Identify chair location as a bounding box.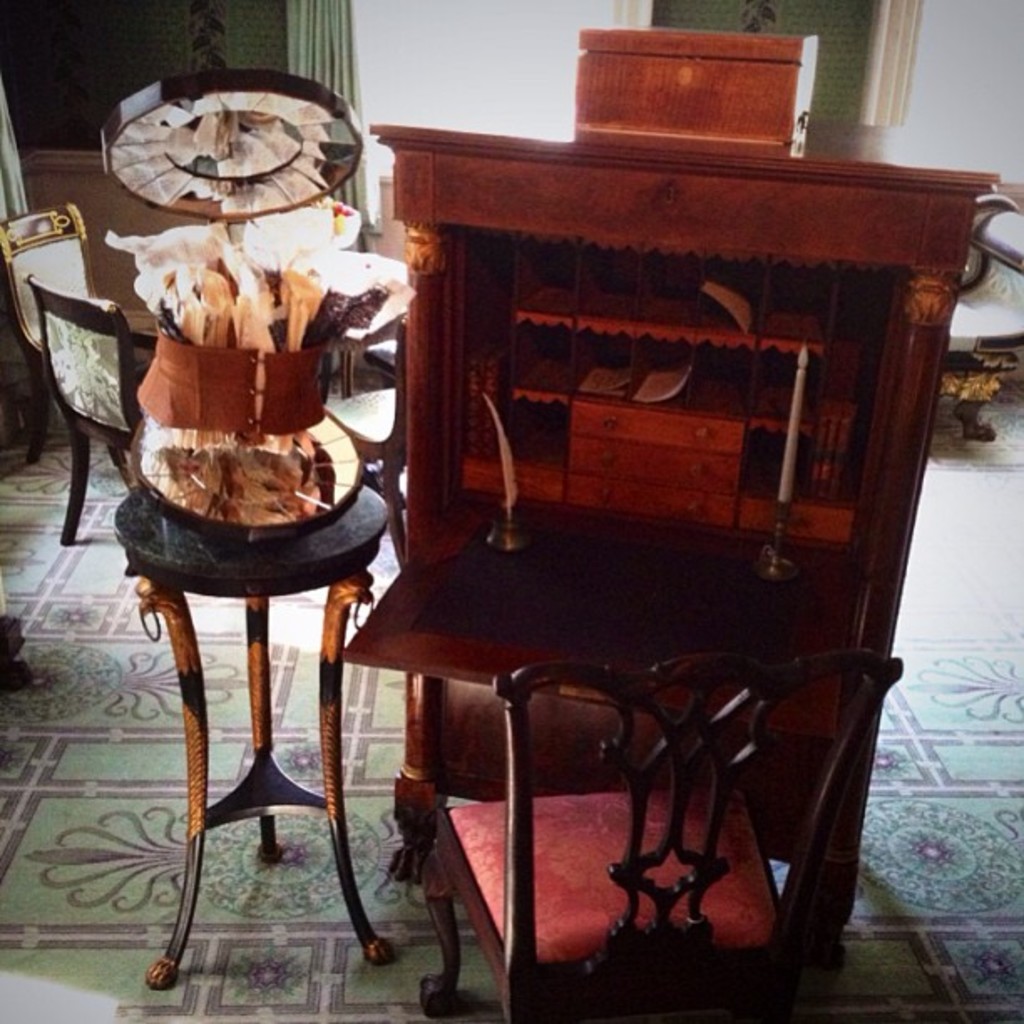
18,269,159,547.
